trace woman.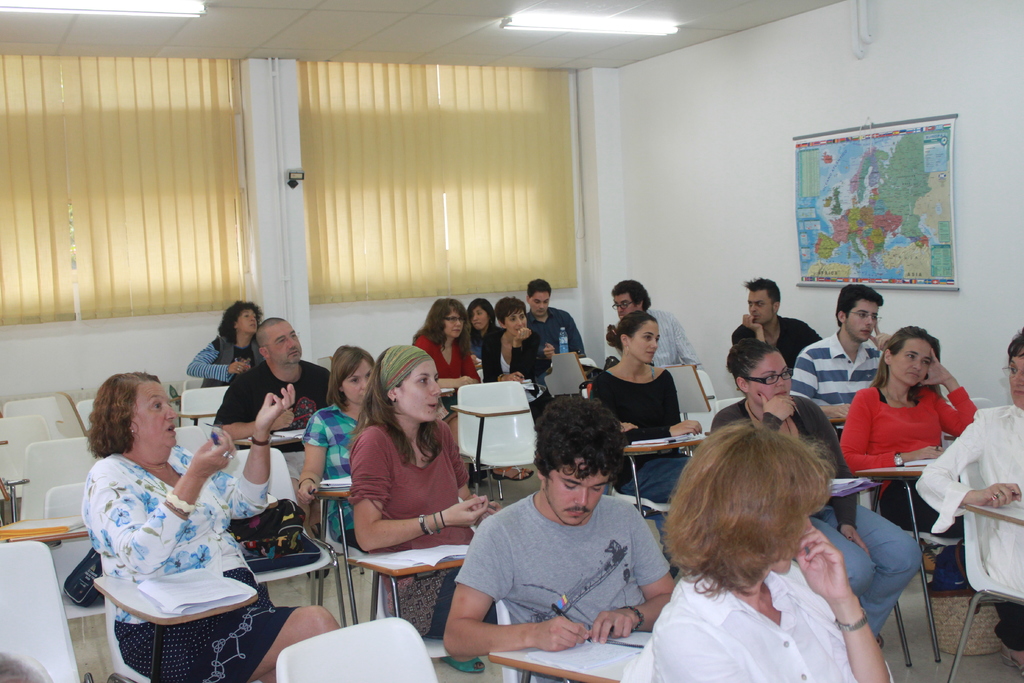
Traced to [913,329,1023,671].
